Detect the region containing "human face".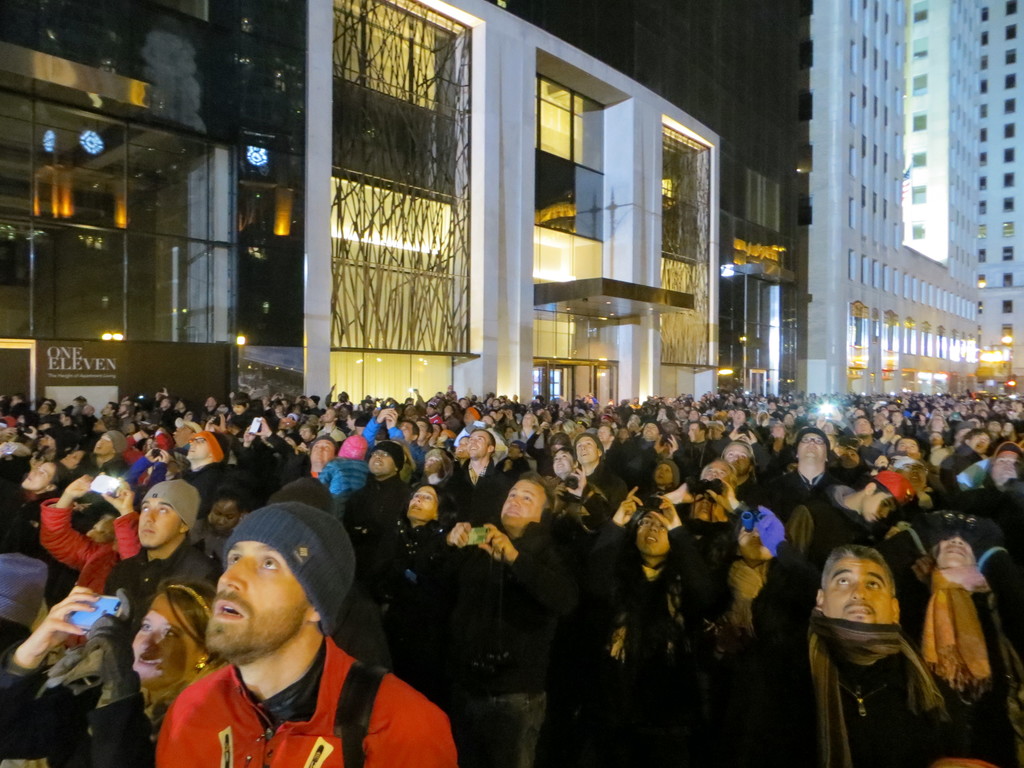
bbox=[800, 430, 826, 461].
